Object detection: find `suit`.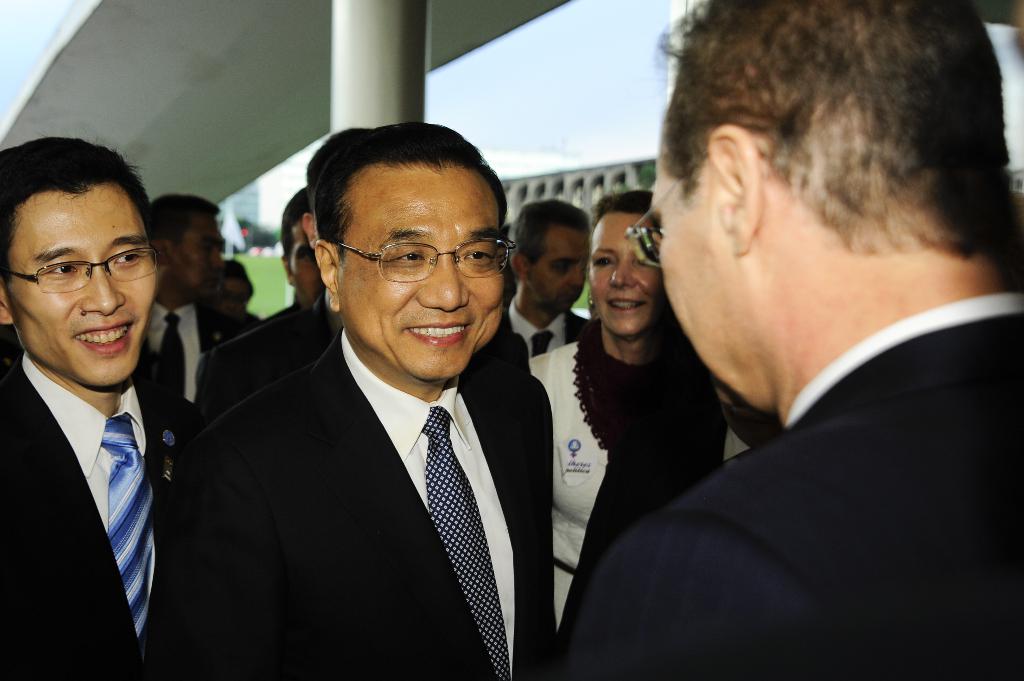
(left=163, top=182, right=579, bottom=673).
